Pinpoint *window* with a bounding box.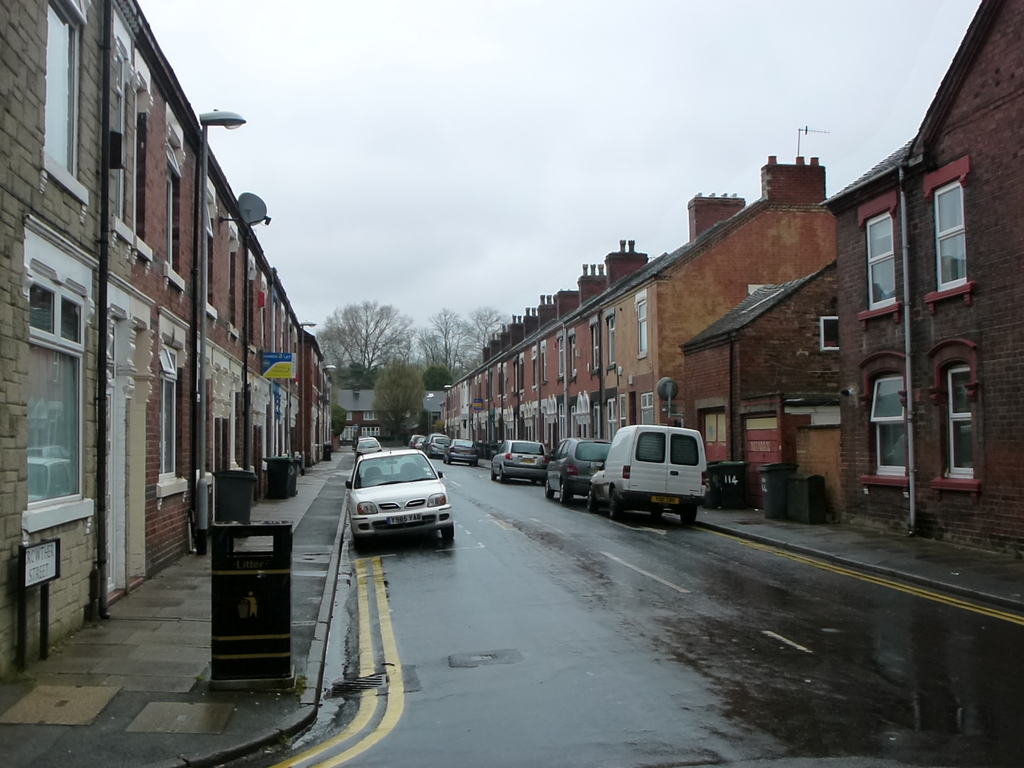
crop(604, 315, 614, 366).
